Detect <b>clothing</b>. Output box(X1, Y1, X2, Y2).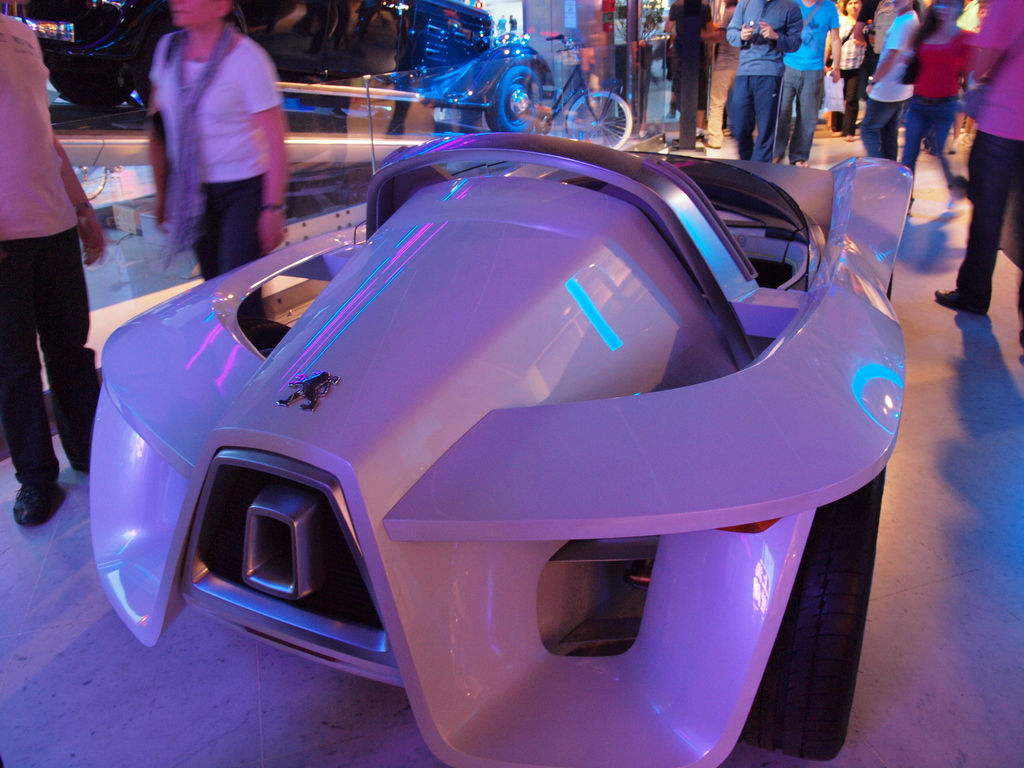
box(897, 26, 989, 202).
